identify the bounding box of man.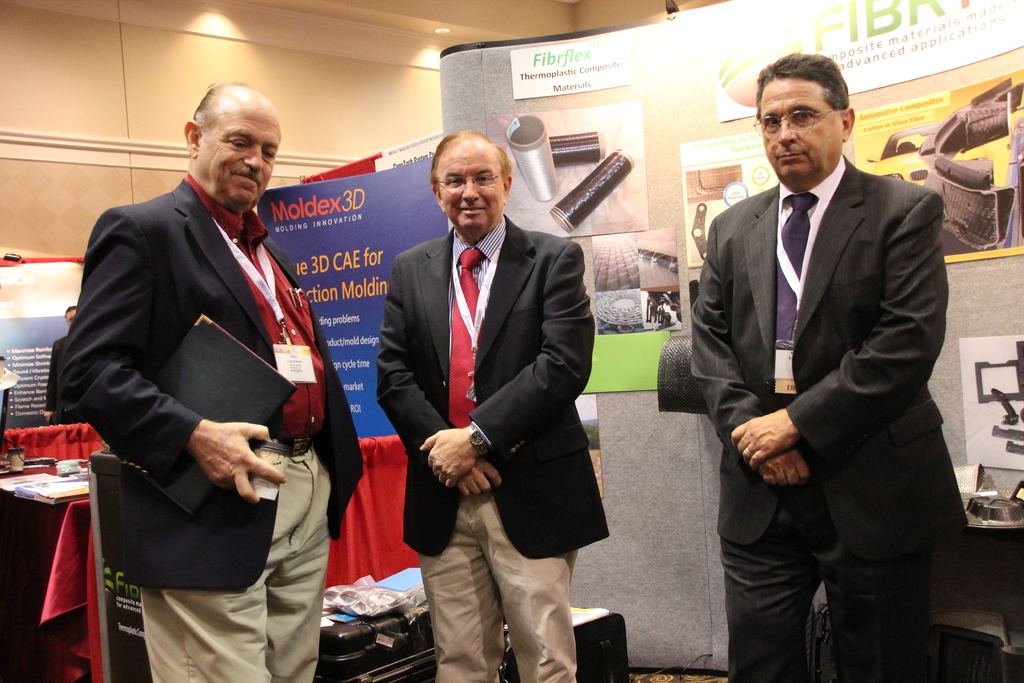
376 130 609 682.
